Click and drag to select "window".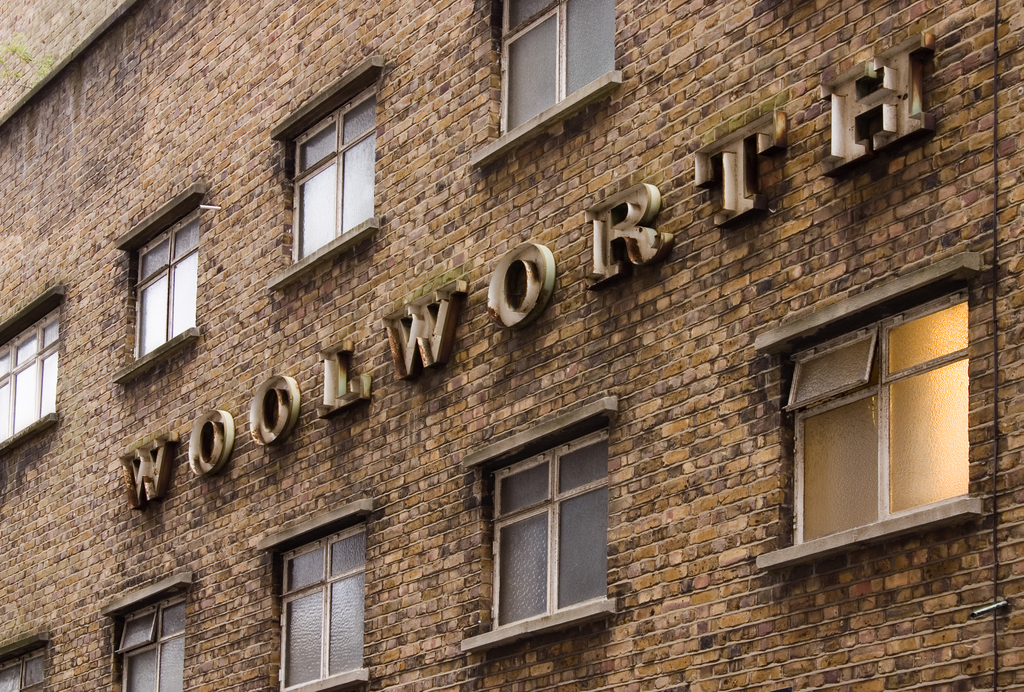
Selection: [x1=267, y1=55, x2=384, y2=287].
